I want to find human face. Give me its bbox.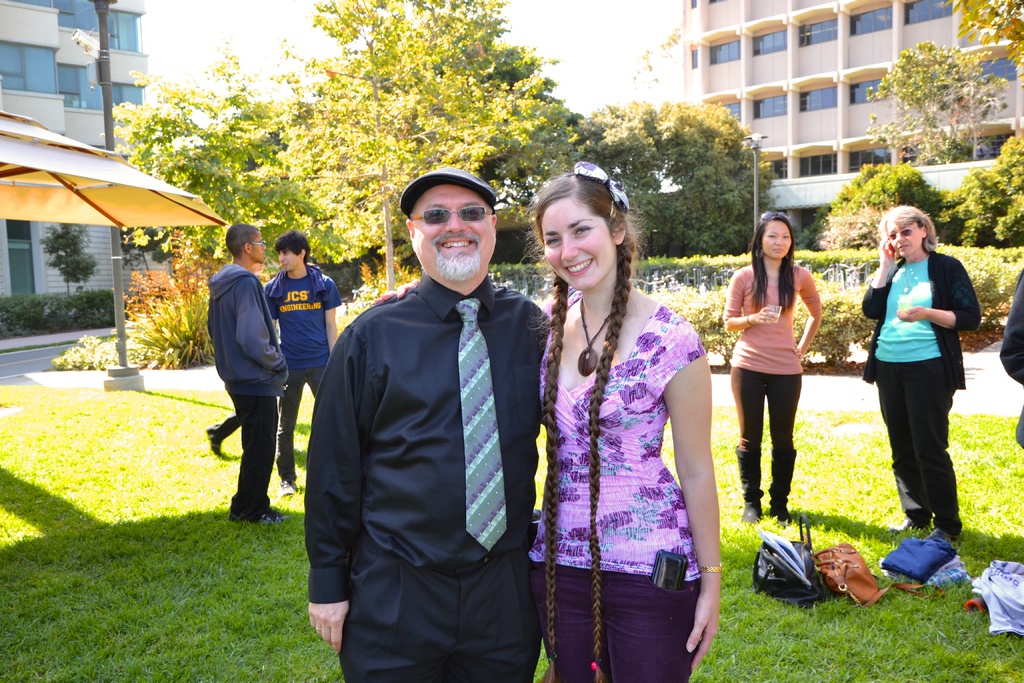
box=[253, 231, 262, 259].
